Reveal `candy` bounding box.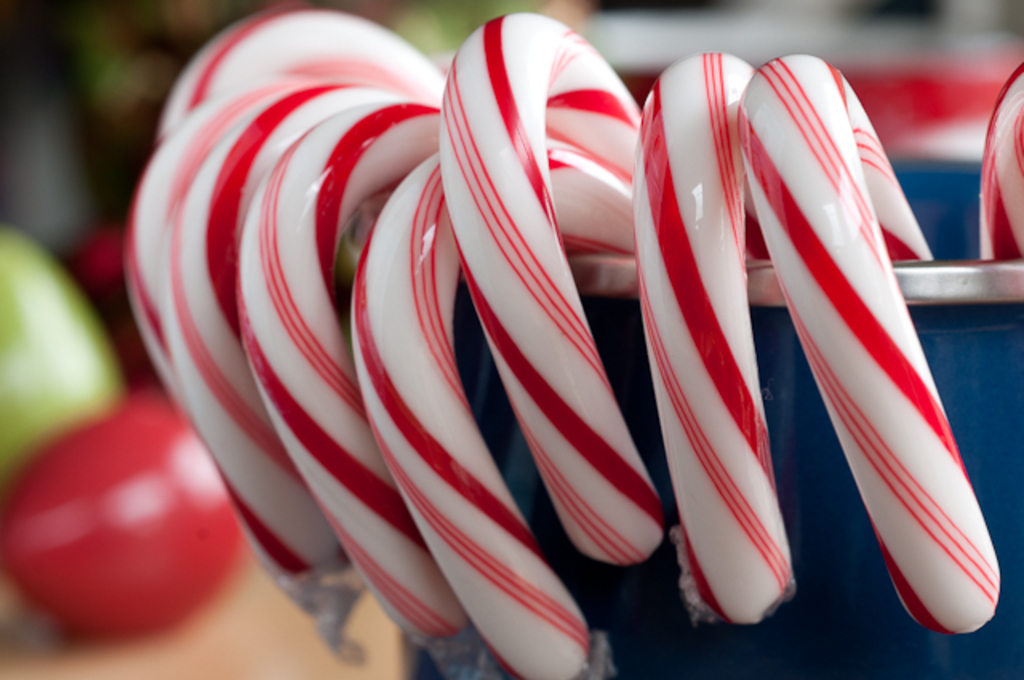
Revealed: <region>114, 5, 1013, 678</region>.
